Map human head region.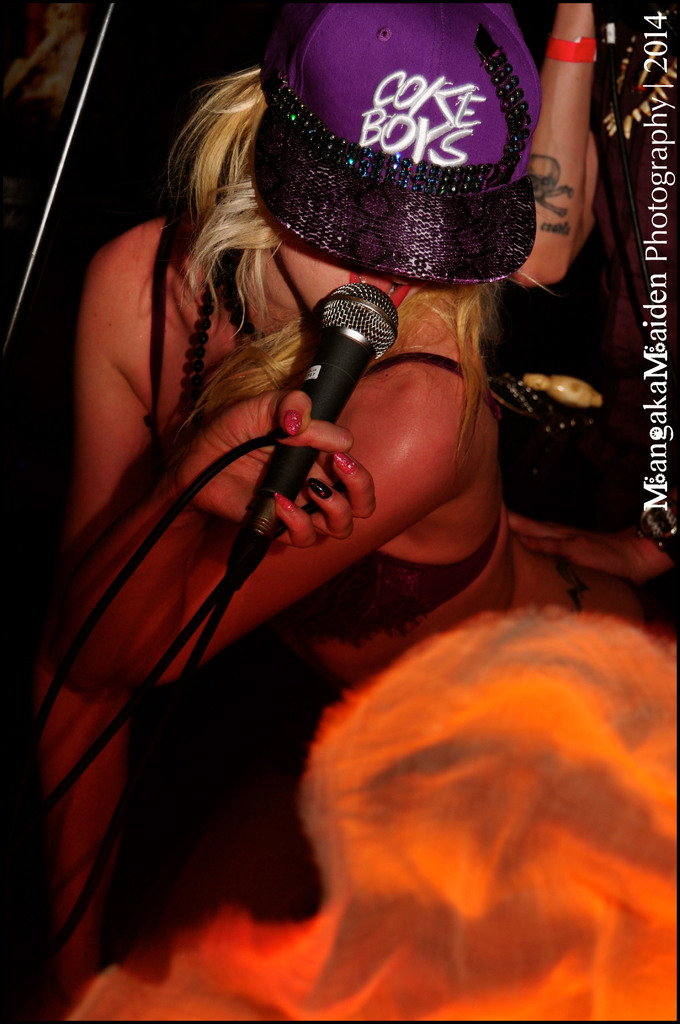
Mapped to crop(247, 0, 545, 321).
